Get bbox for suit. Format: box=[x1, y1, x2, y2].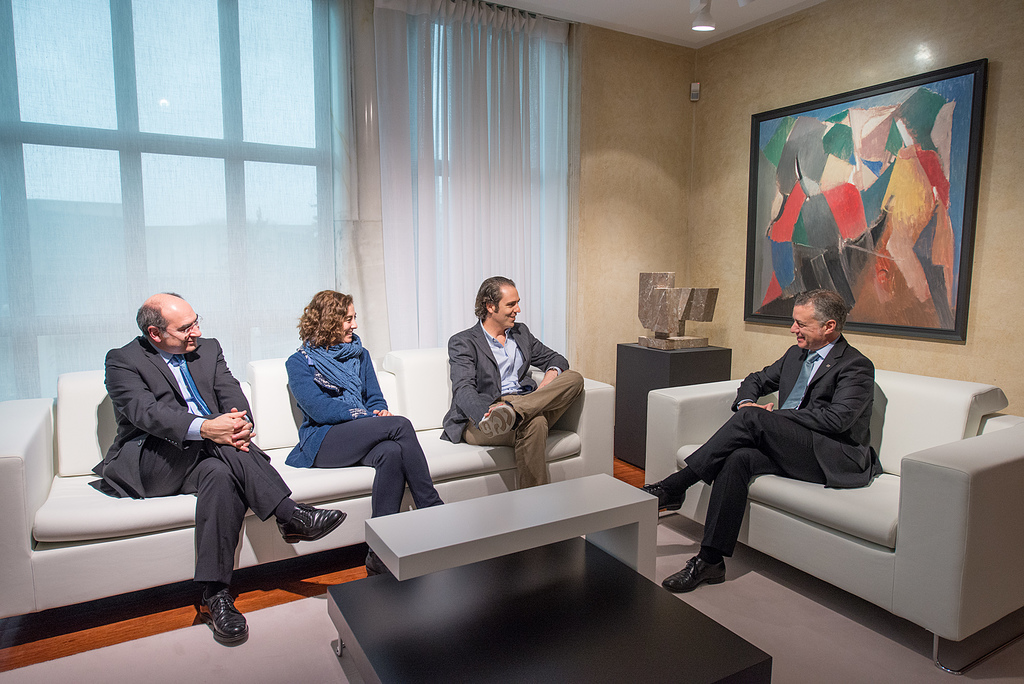
box=[682, 332, 878, 559].
